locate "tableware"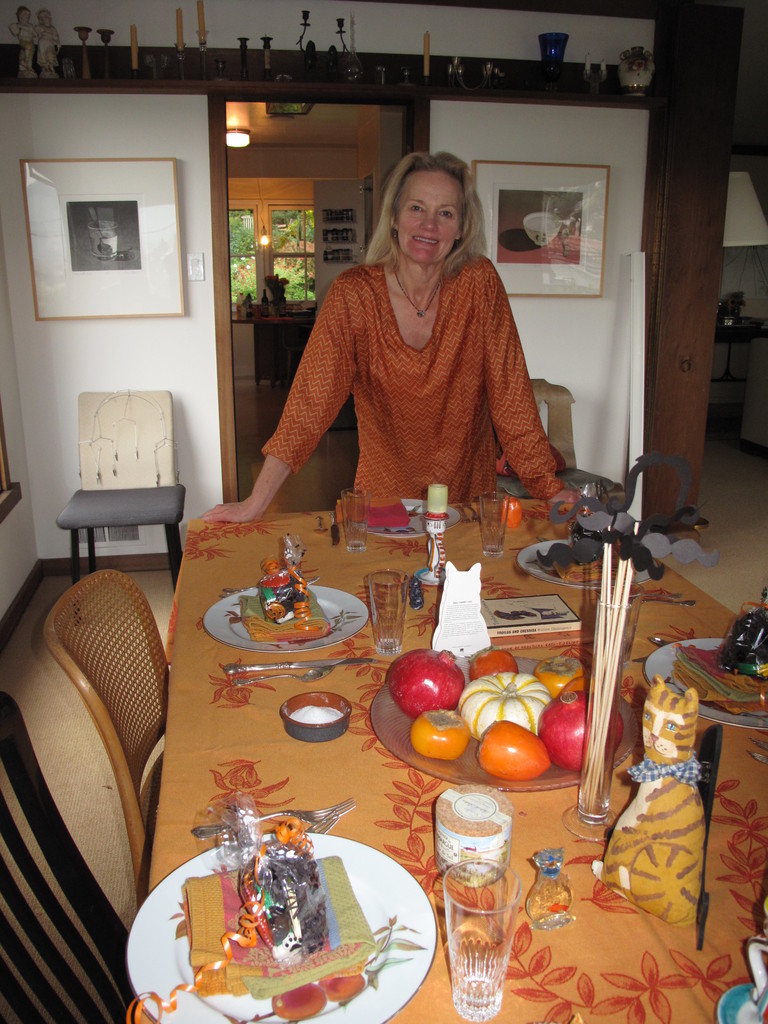
bbox=[220, 593, 237, 600]
